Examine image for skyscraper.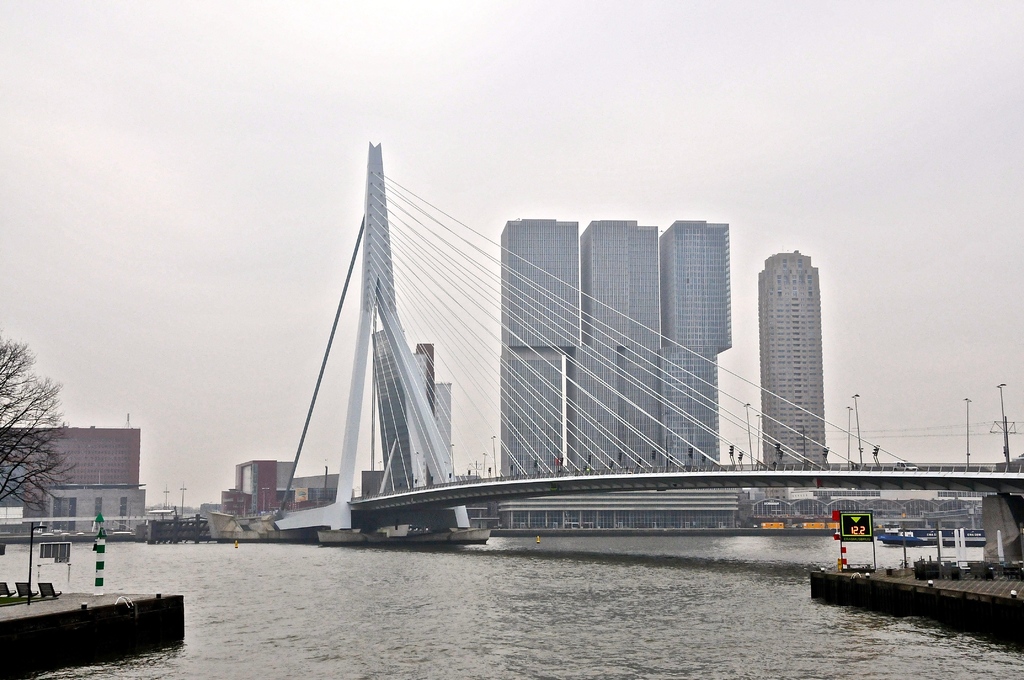
Examination result: [498,218,581,476].
